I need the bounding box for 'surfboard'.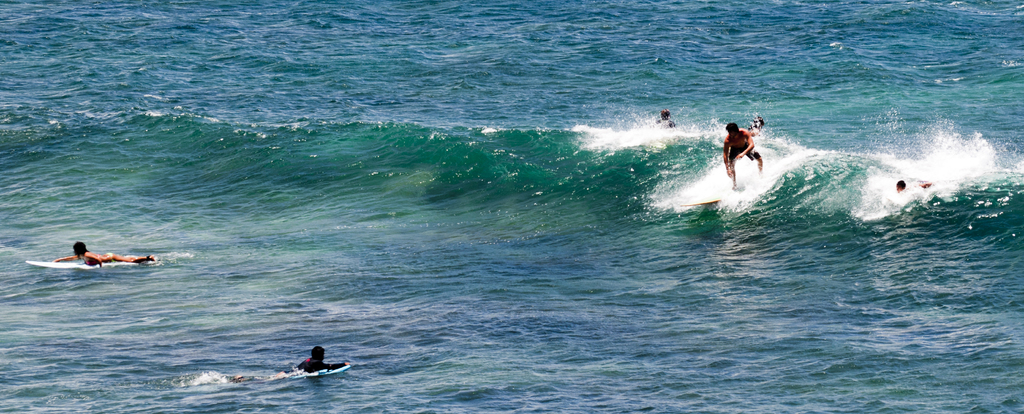
Here it is: box=[680, 191, 722, 210].
